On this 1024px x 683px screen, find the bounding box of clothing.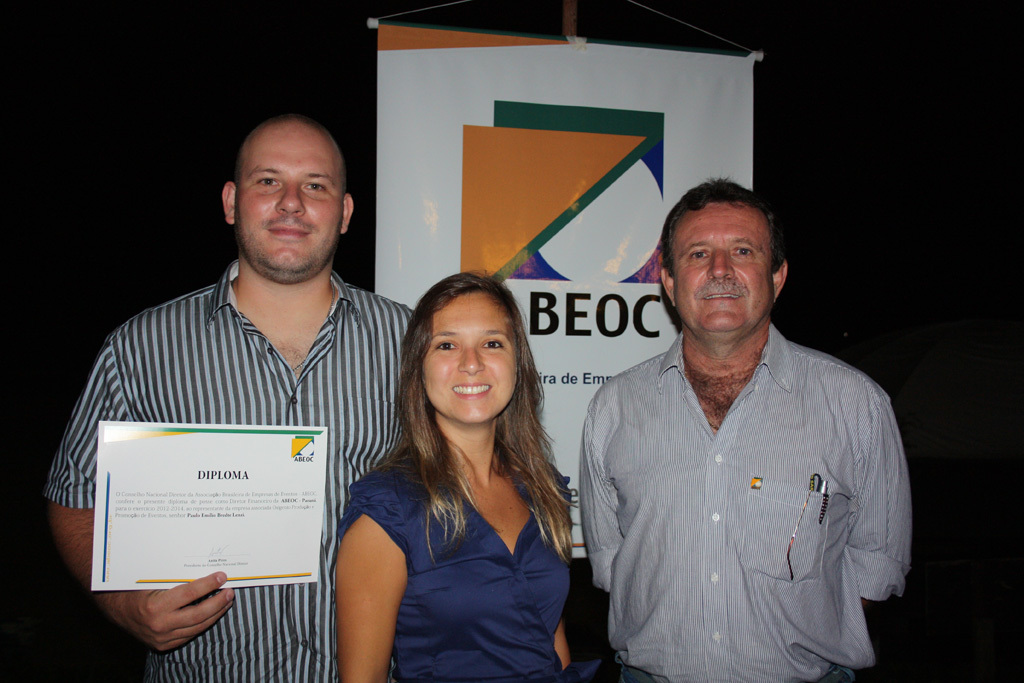
Bounding box: (572,287,910,675).
